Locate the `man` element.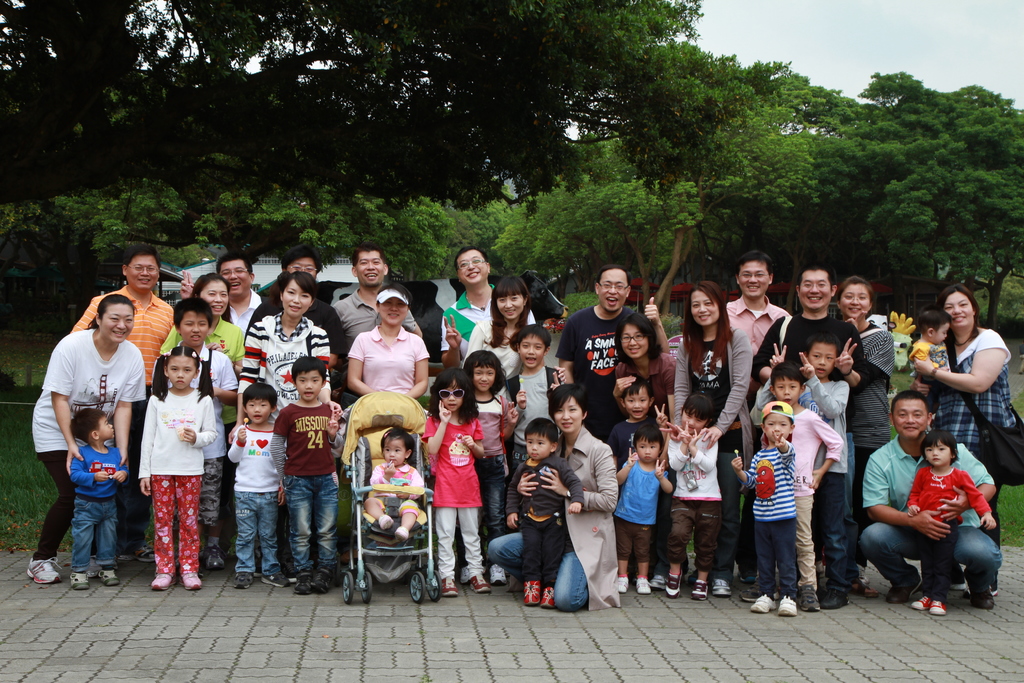
Element bbox: <region>554, 265, 673, 446</region>.
